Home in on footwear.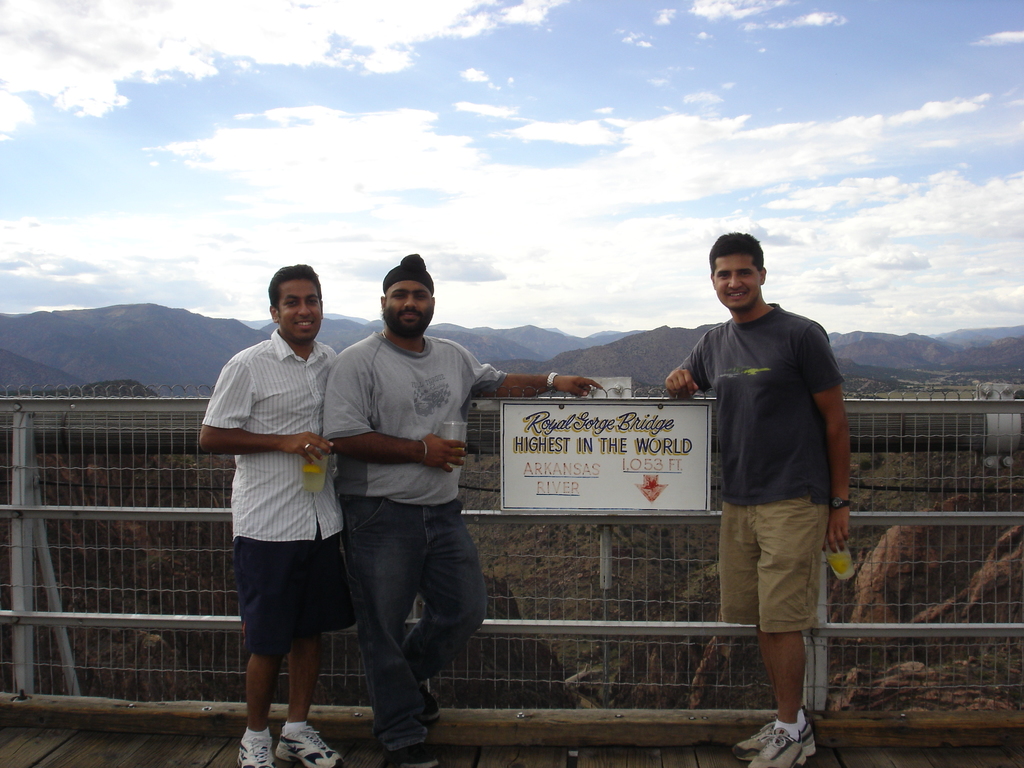
Homed in at box(276, 726, 344, 767).
